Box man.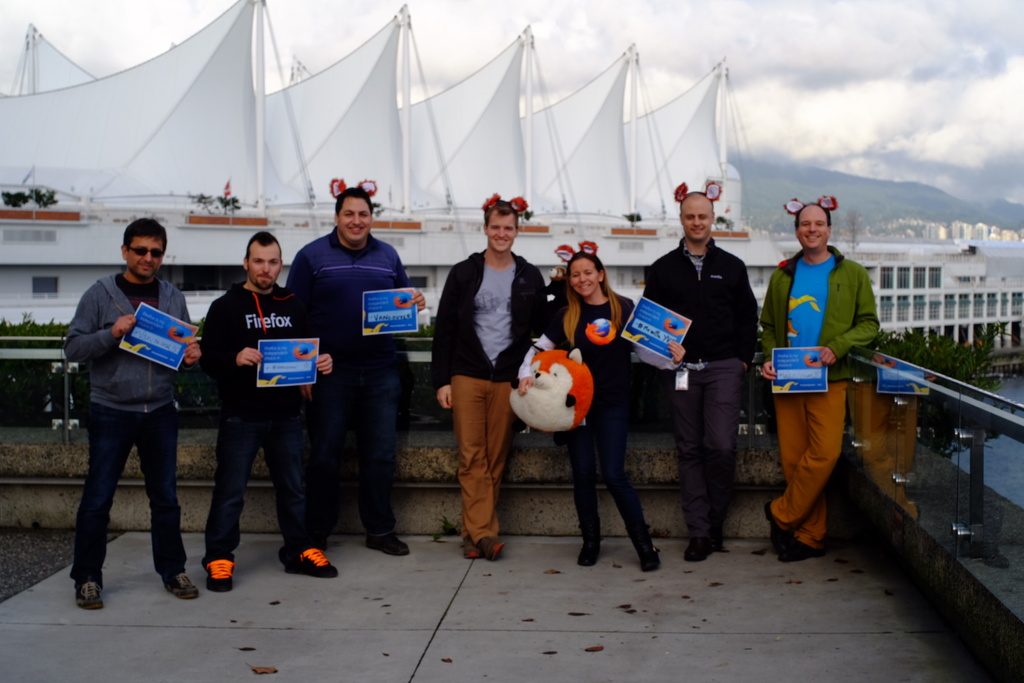
{"x1": 637, "y1": 178, "x2": 761, "y2": 567}.
